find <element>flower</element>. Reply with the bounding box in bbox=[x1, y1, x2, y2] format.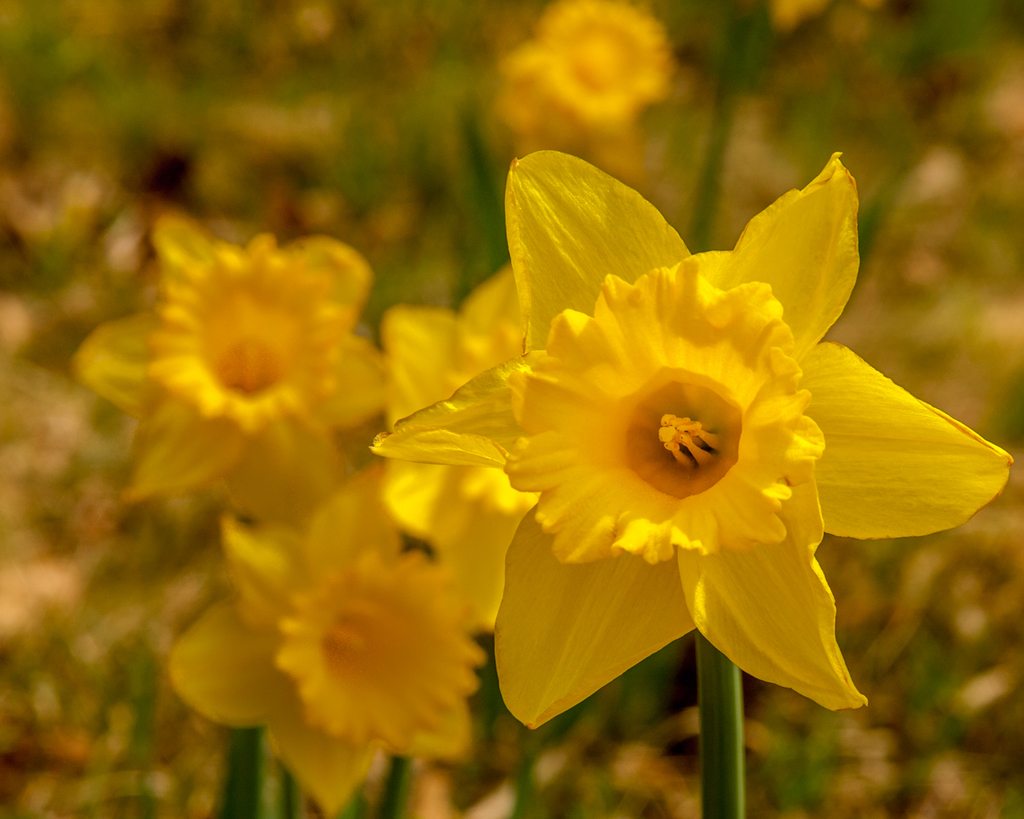
bbox=[354, 132, 985, 743].
